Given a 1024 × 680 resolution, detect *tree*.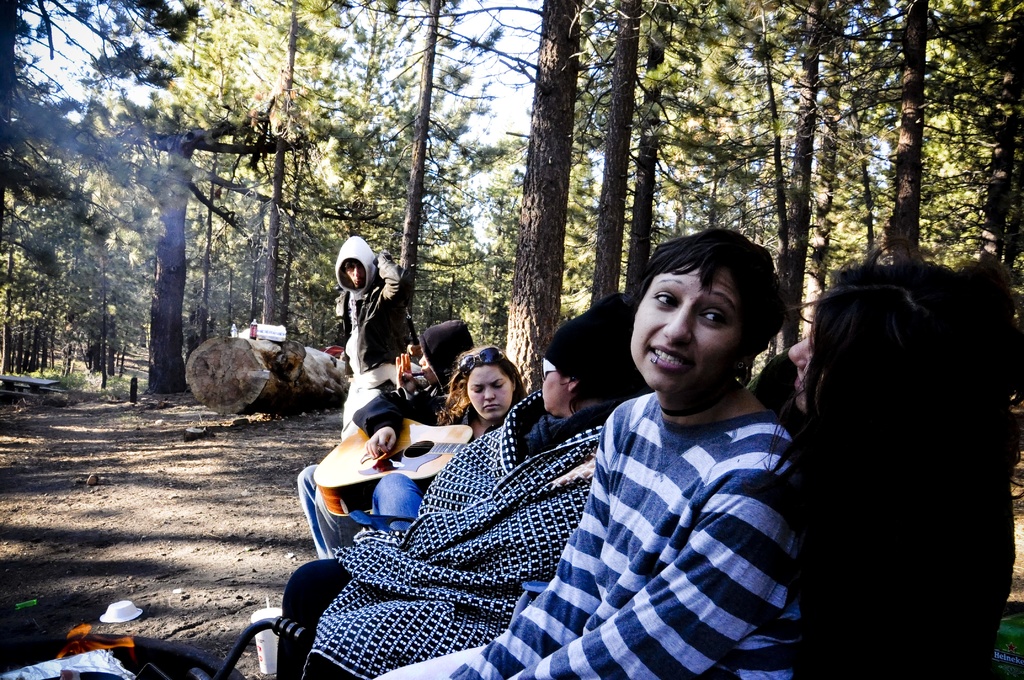
bbox=(654, 0, 831, 347).
